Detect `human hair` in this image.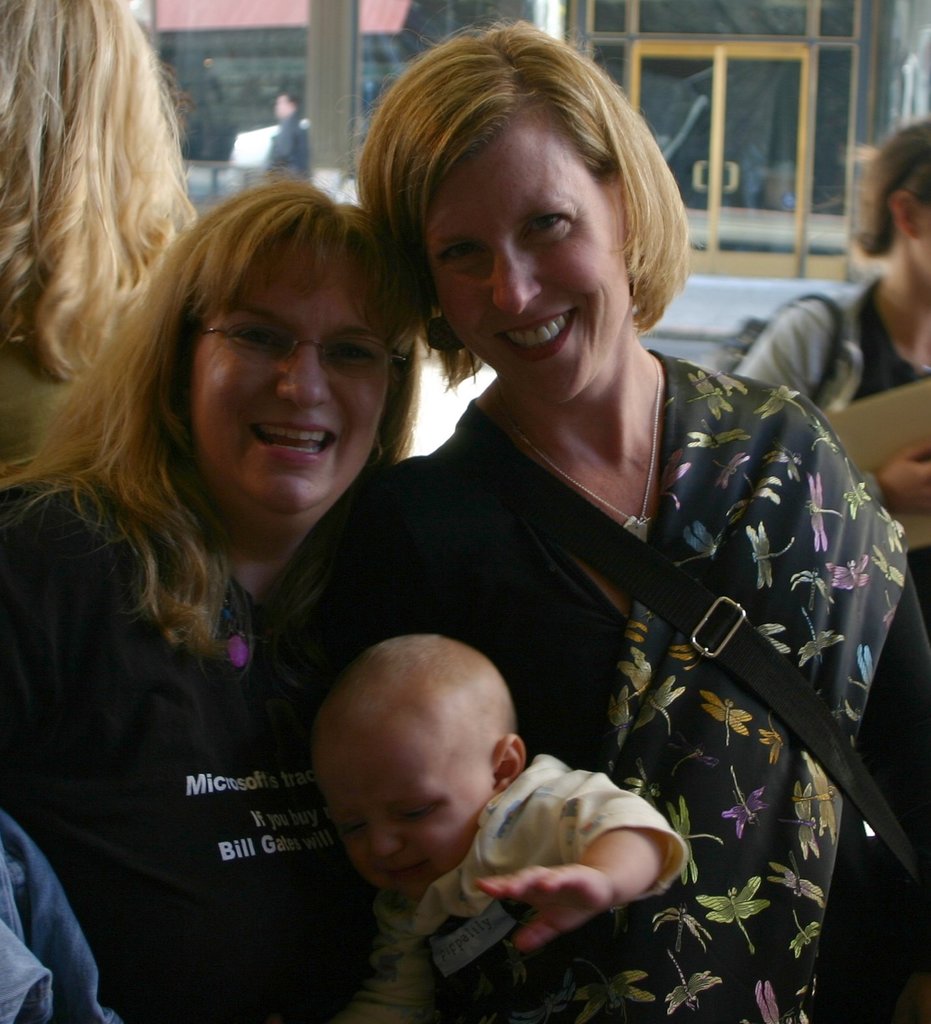
Detection: bbox(808, 117, 930, 262).
